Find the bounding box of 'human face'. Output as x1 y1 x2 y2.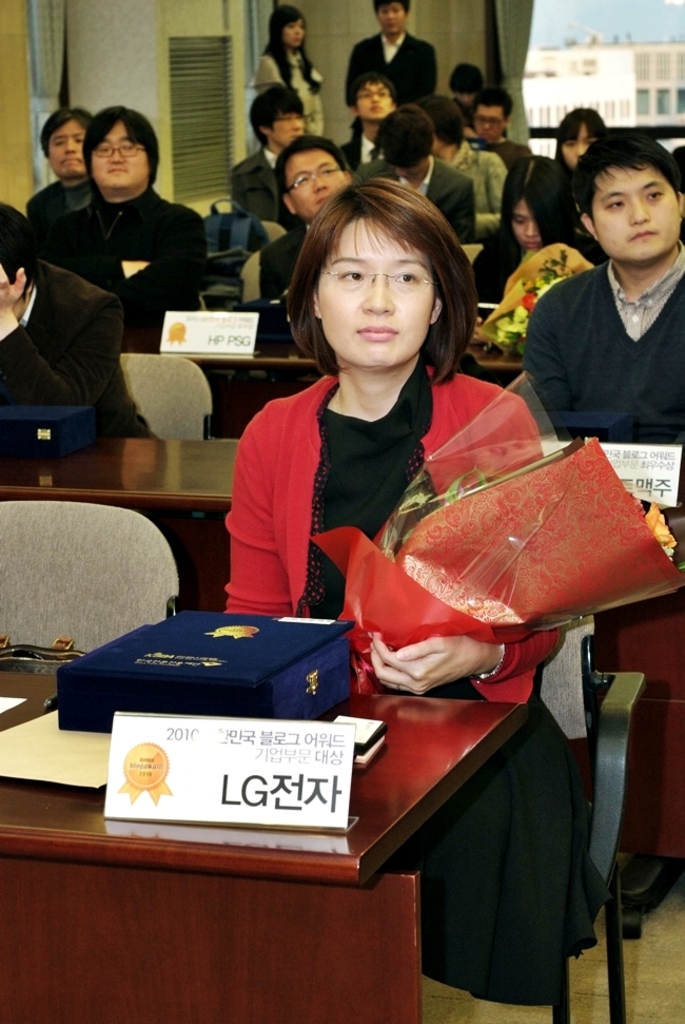
377 0 406 36.
